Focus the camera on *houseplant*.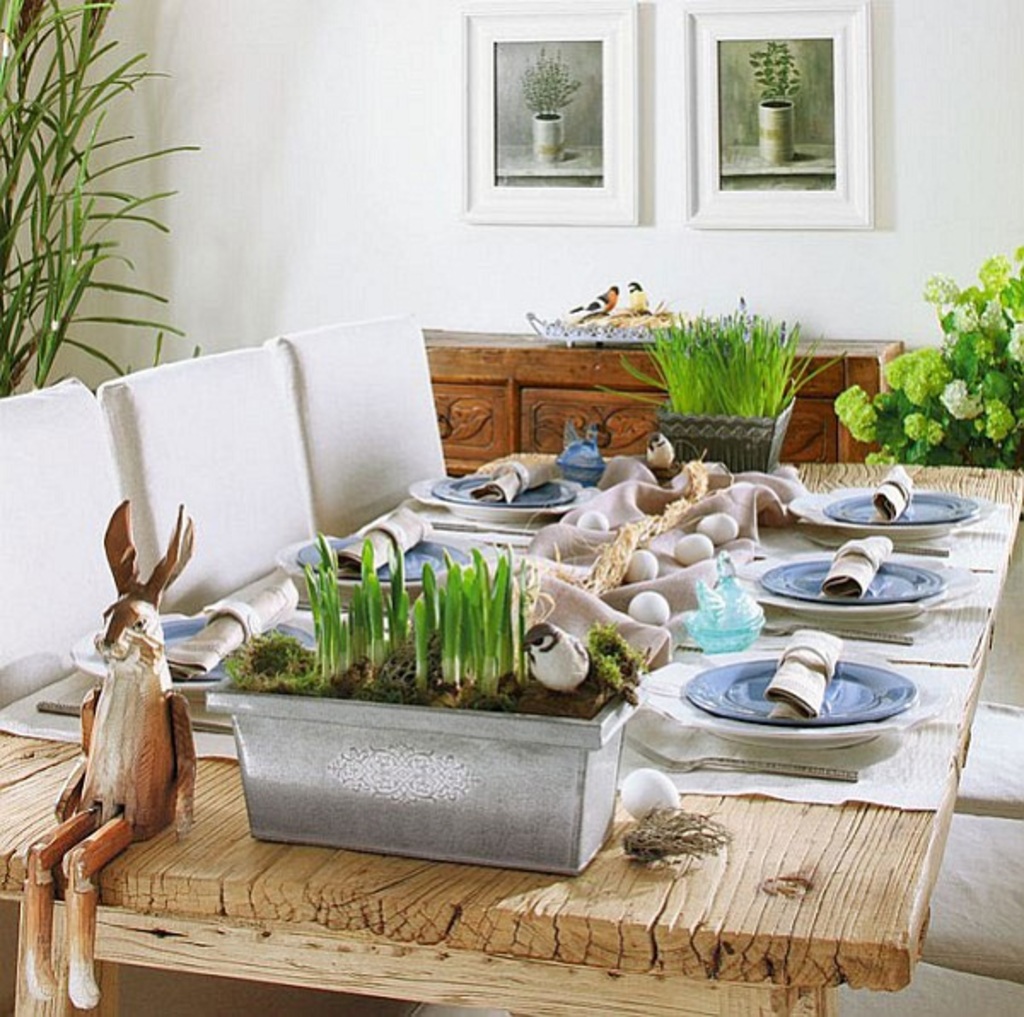
Focus region: region(614, 300, 817, 481).
